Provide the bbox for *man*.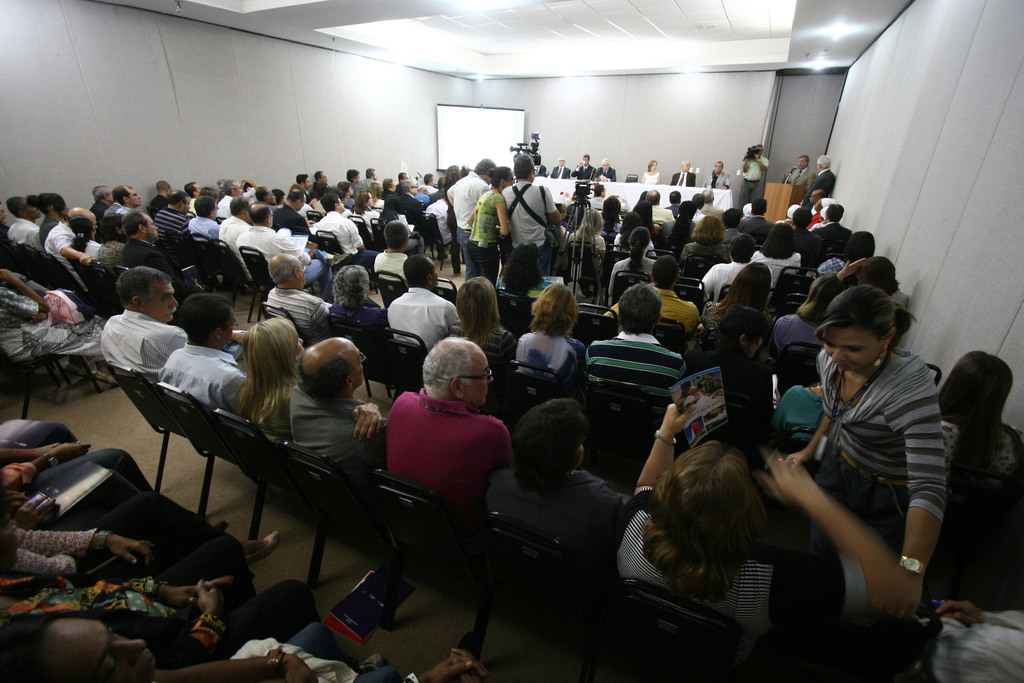
(701, 188, 723, 222).
